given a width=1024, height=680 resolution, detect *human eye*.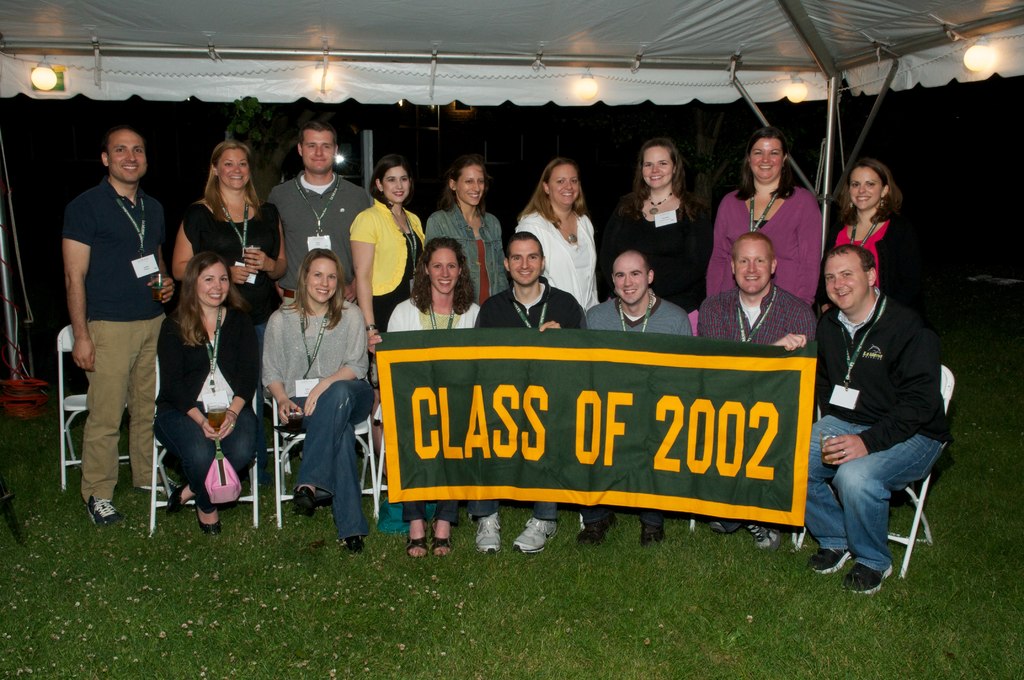
l=844, t=272, r=851, b=277.
